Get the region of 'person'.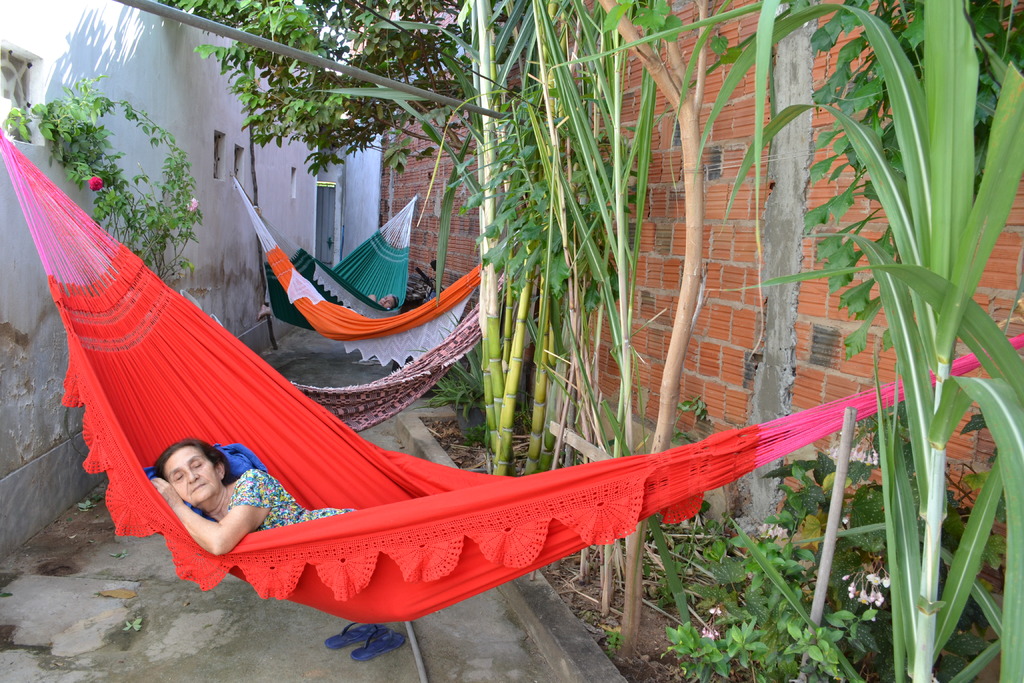
[151,440,356,555].
